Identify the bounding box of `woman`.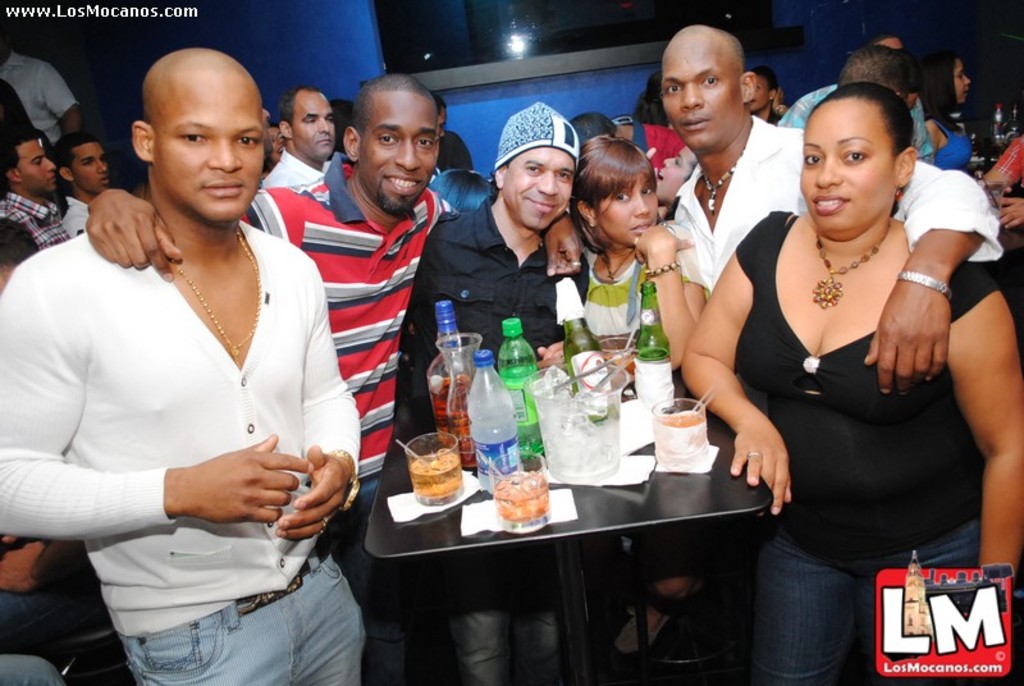
[left=259, top=119, right=287, bottom=187].
